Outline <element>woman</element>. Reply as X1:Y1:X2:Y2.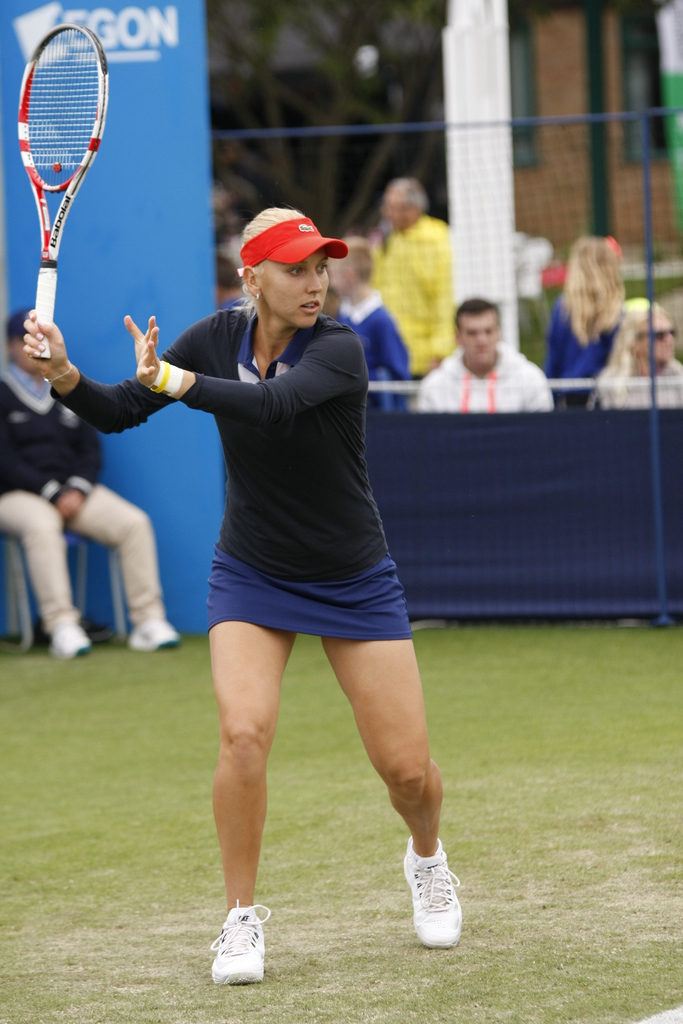
10:207:473:990.
